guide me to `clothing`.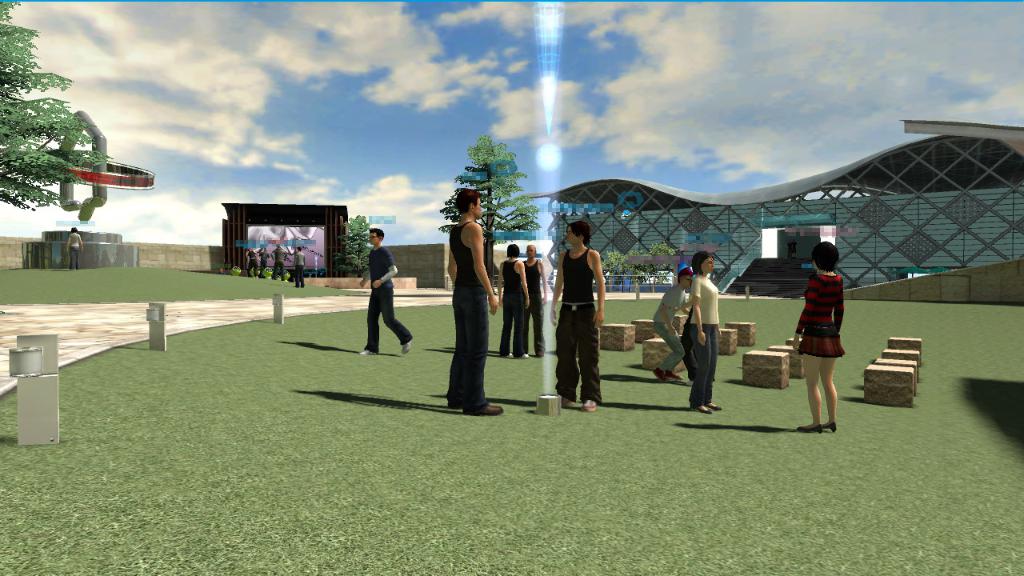
Guidance: rect(551, 245, 604, 403).
